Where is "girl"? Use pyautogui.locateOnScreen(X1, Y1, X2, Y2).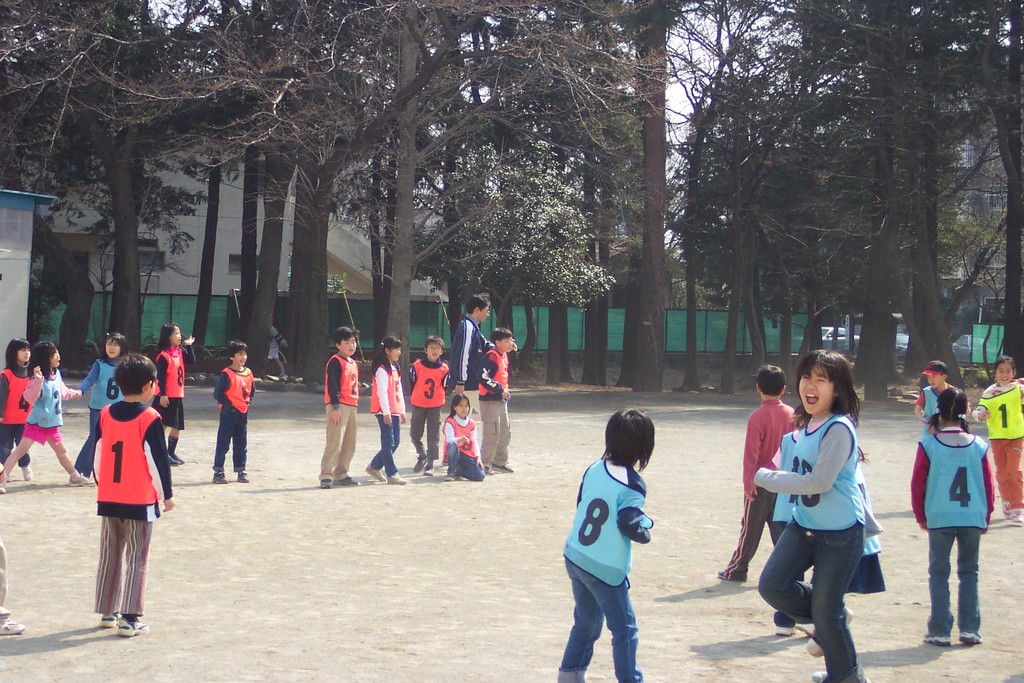
pyautogui.locateOnScreen(1, 338, 38, 481).
